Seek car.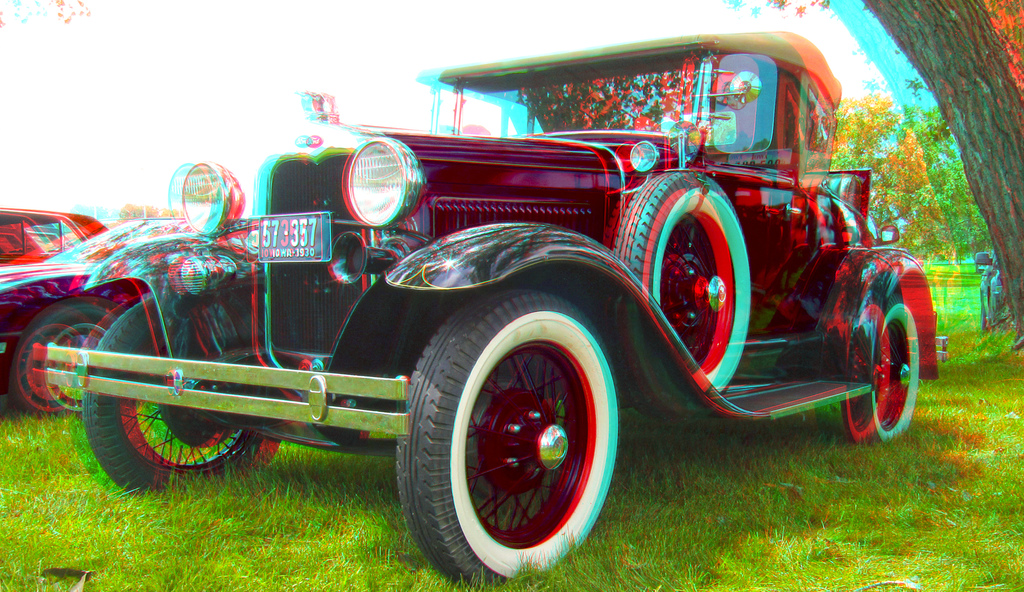
x1=51, y1=26, x2=941, y2=583.
